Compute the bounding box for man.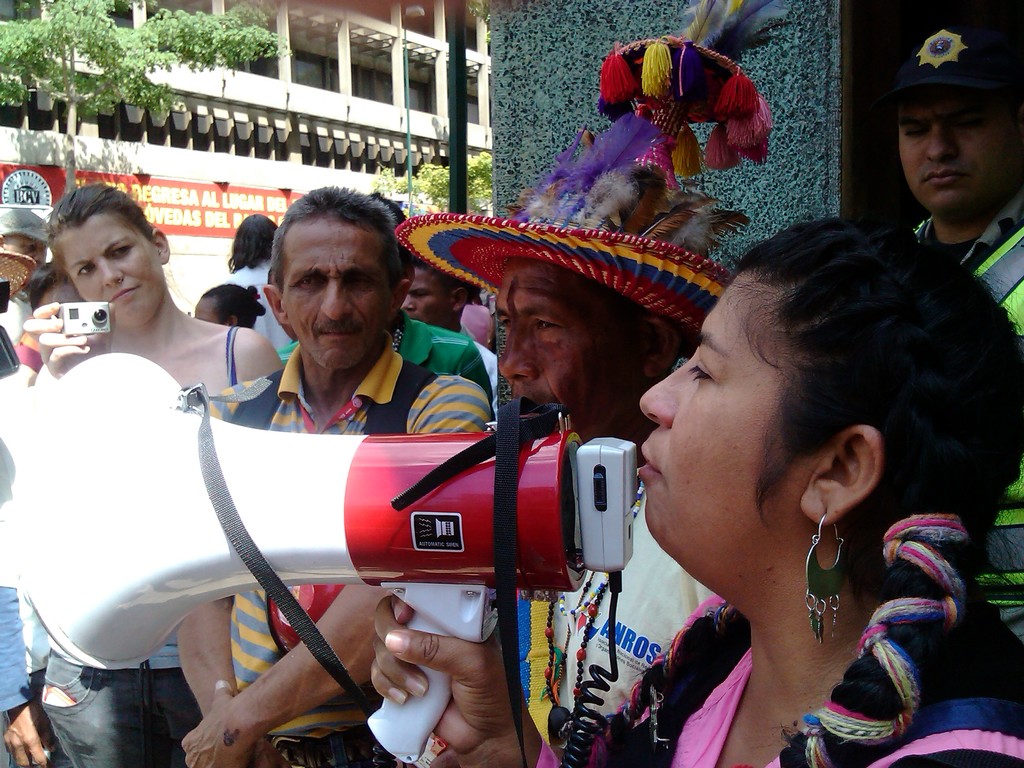
176,181,489,767.
